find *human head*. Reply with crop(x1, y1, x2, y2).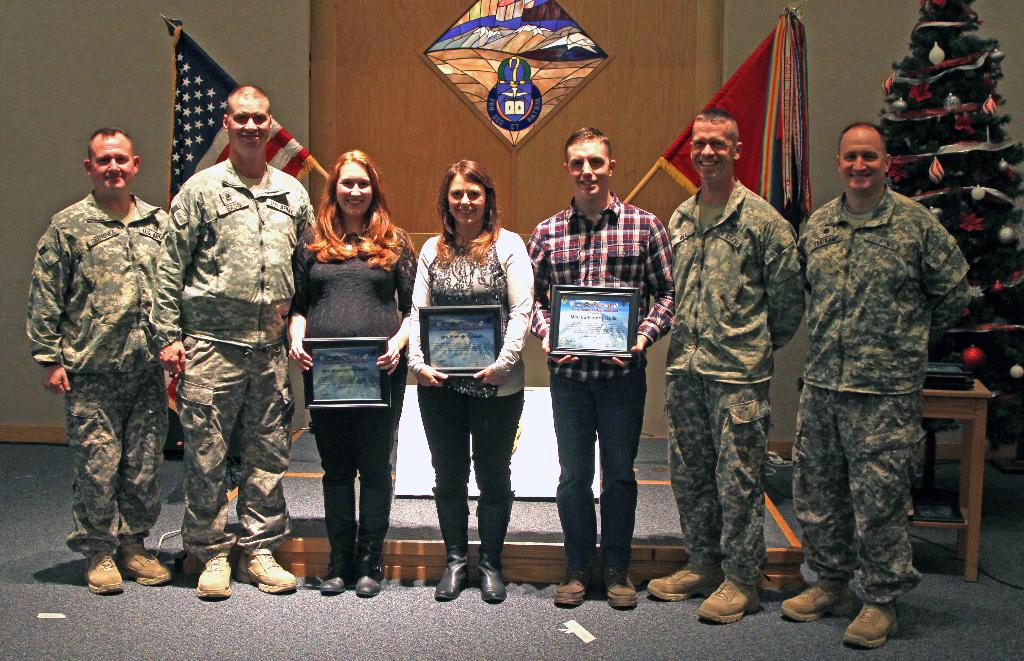
crop(441, 157, 497, 225).
